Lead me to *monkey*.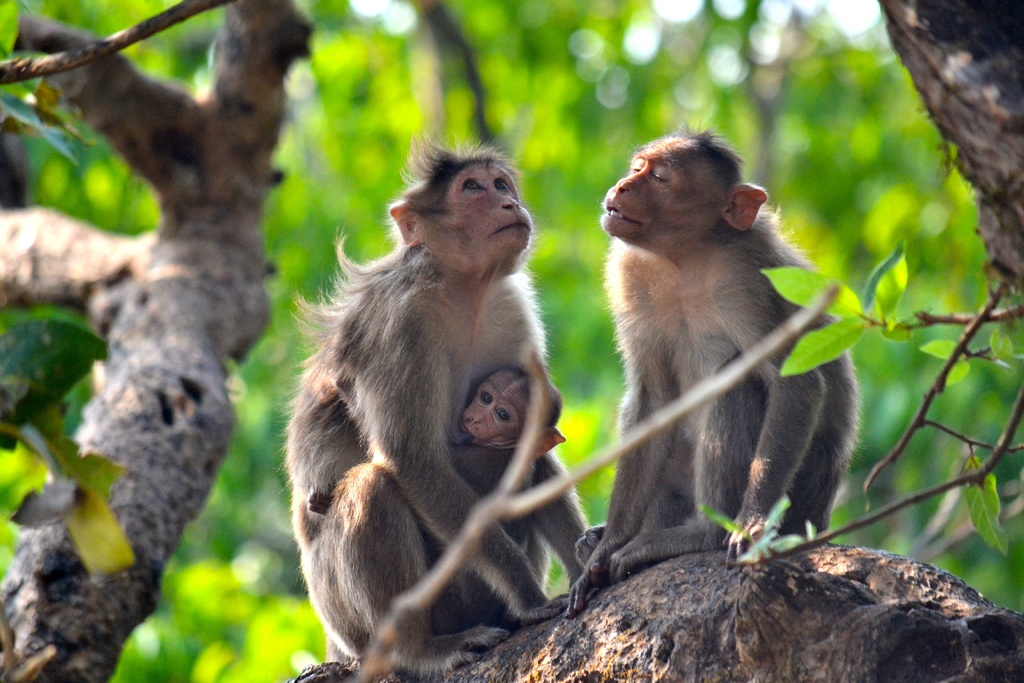
Lead to 309:357:614:629.
